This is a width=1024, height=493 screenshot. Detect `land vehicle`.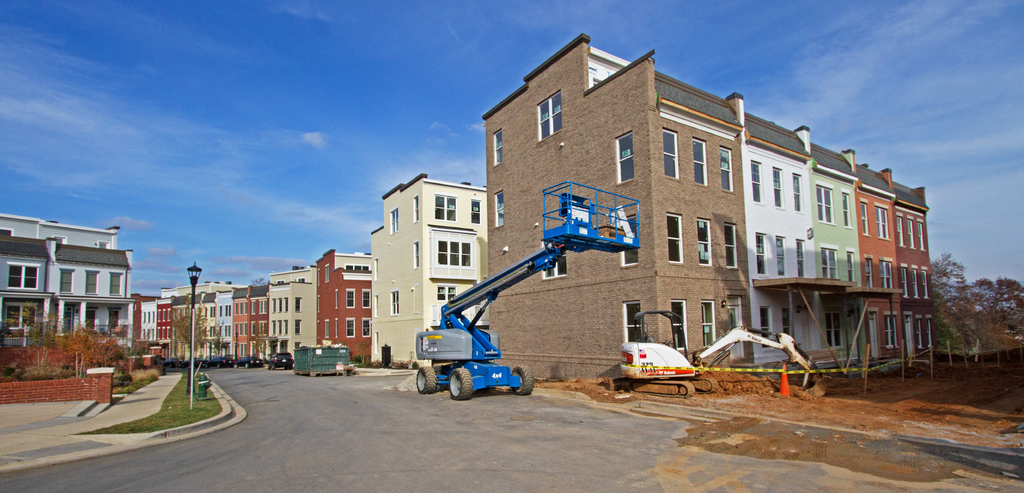
416:179:643:398.
